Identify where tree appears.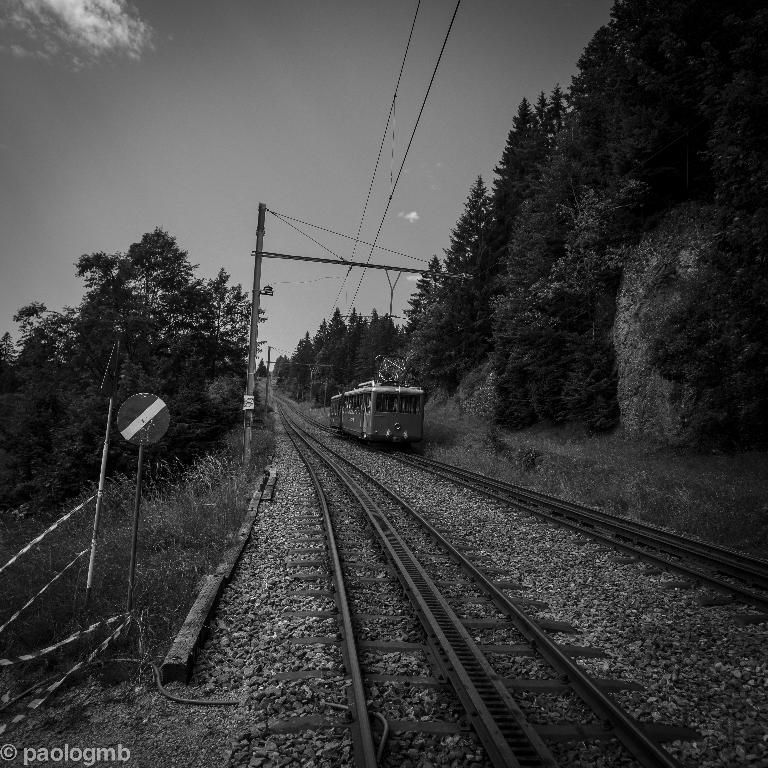
Appears at [261,357,271,377].
